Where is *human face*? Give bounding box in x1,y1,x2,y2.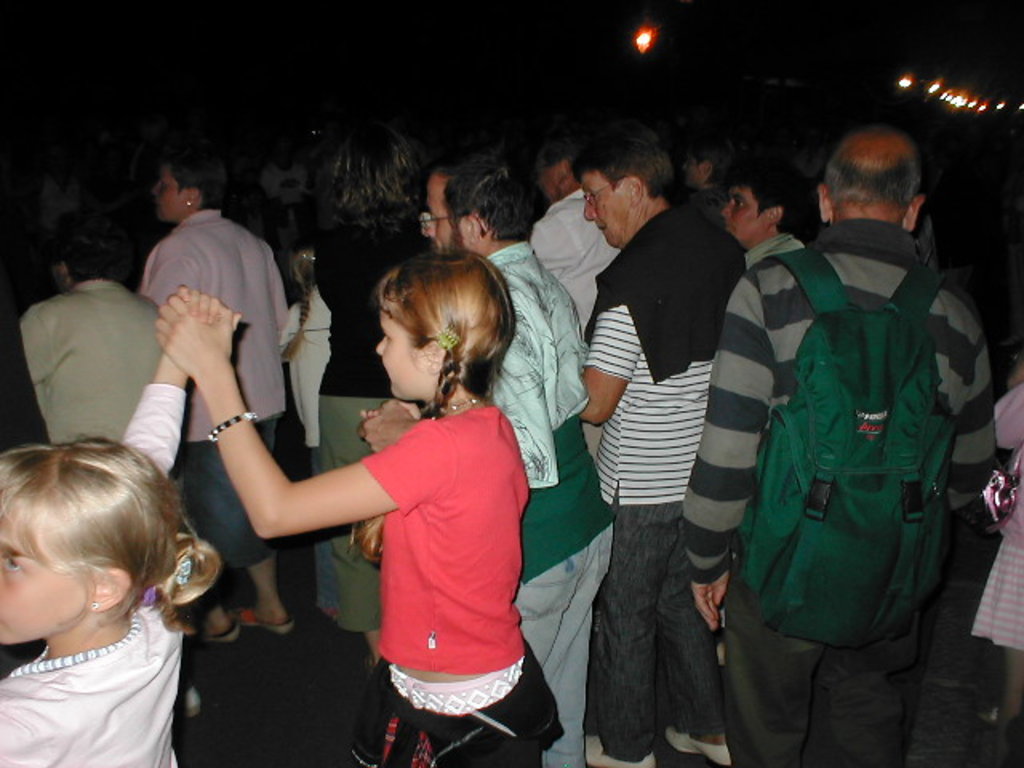
422,166,453,264.
